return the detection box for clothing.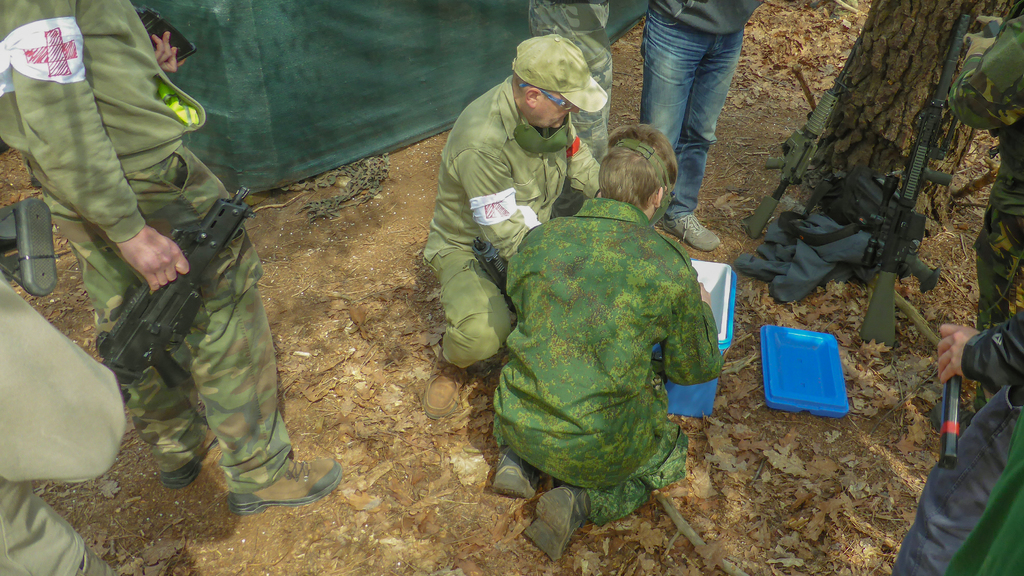
locate(429, 85, 608, 377).
